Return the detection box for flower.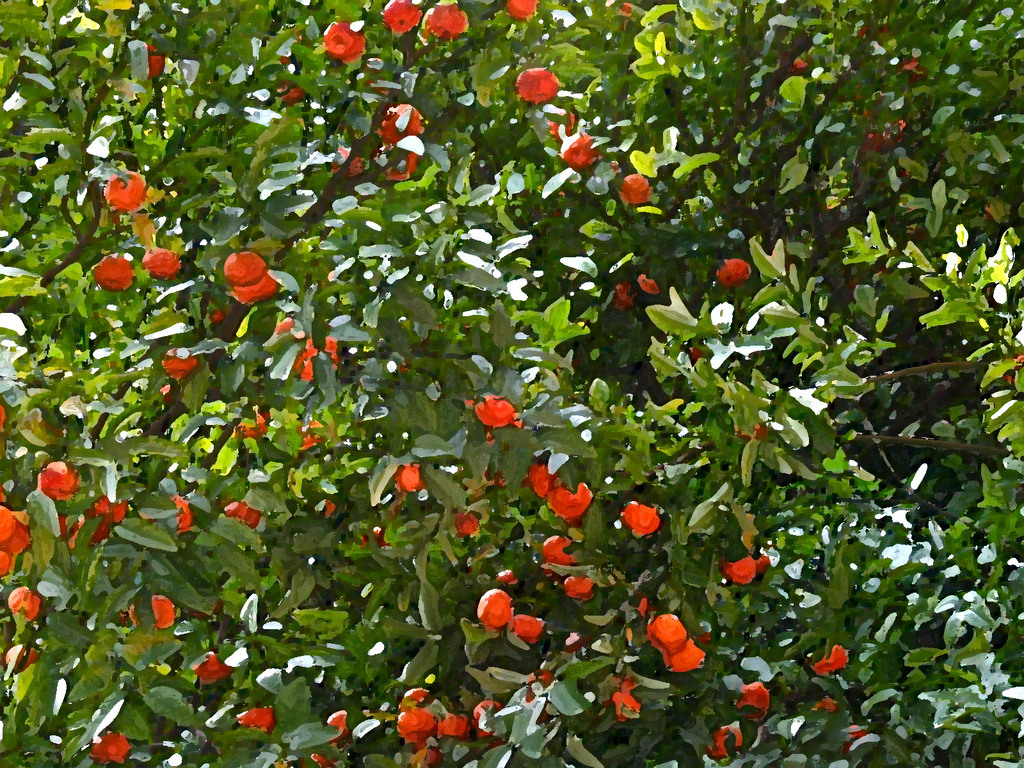
<region>612, 286, 637, 312</region>.
